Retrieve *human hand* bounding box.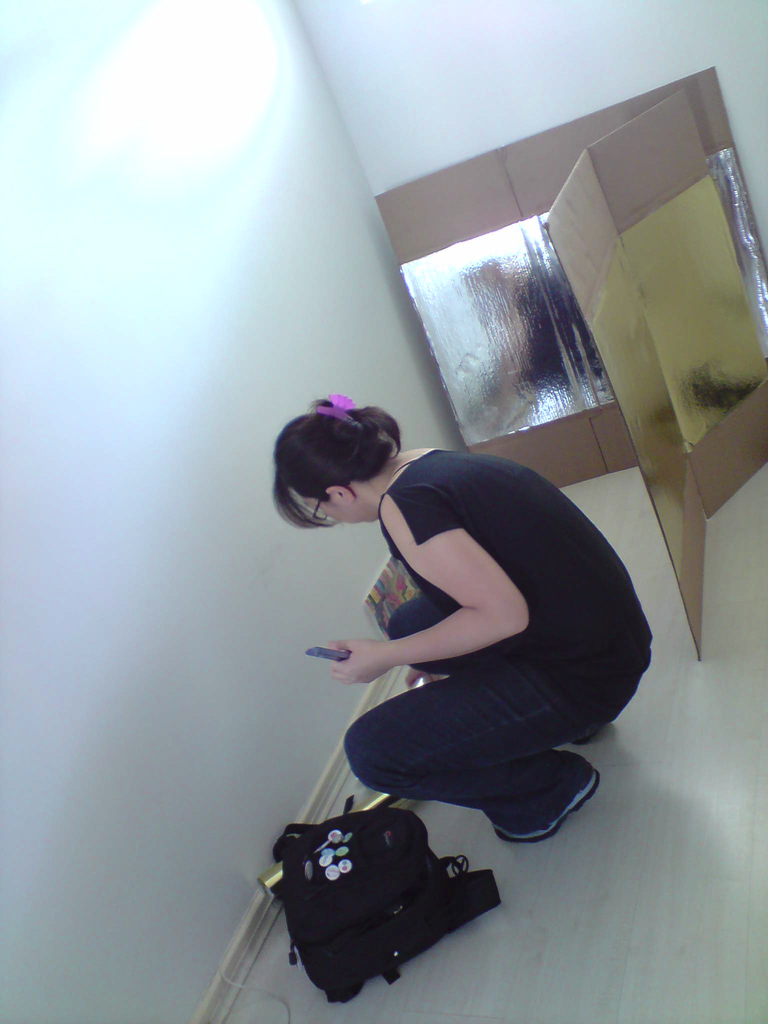
Bounding box: box(298, 630, 399, 688).
